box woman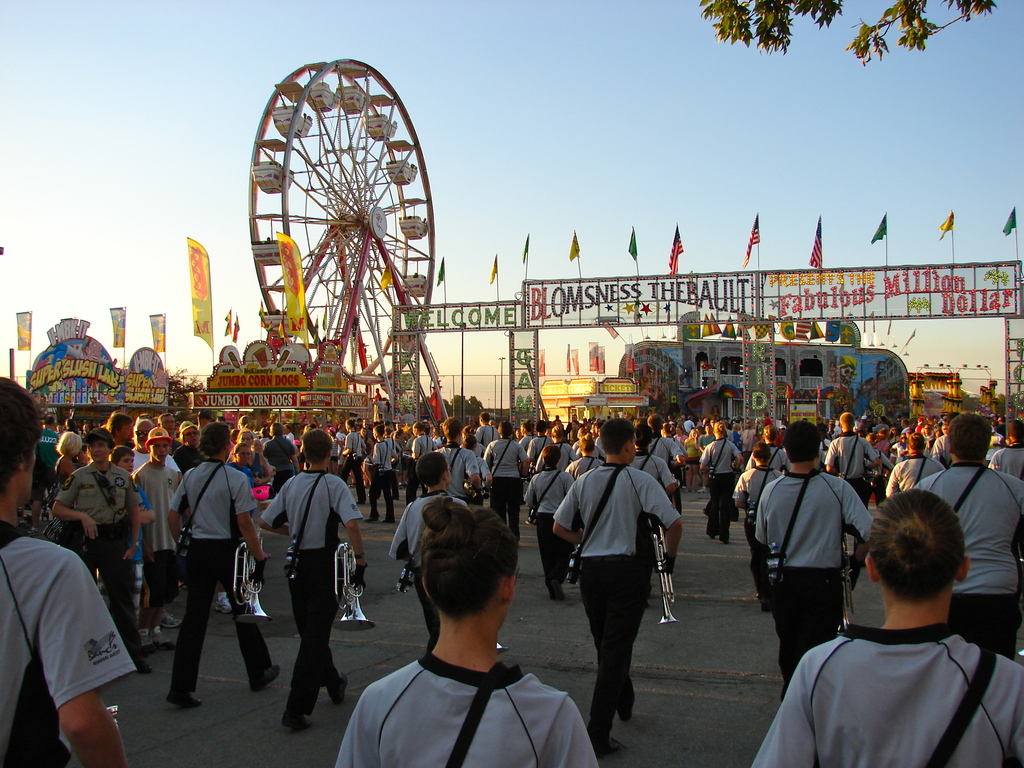
box=[884, 431, 944, 497]
